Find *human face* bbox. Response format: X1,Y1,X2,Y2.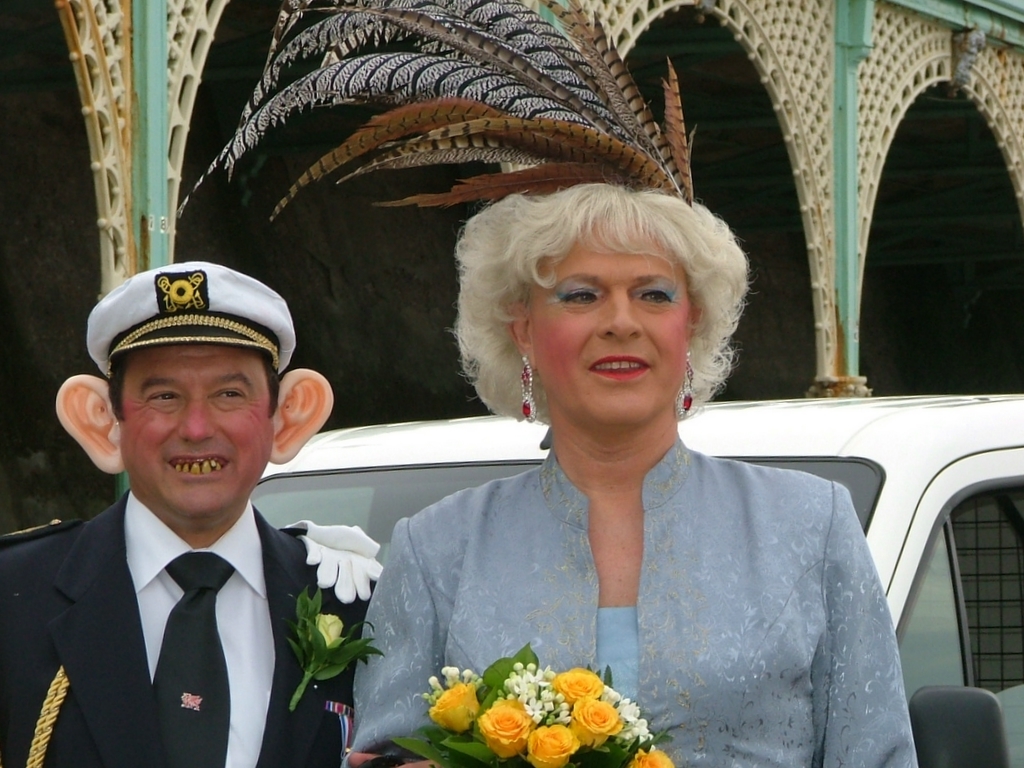
120,338,277,534.
